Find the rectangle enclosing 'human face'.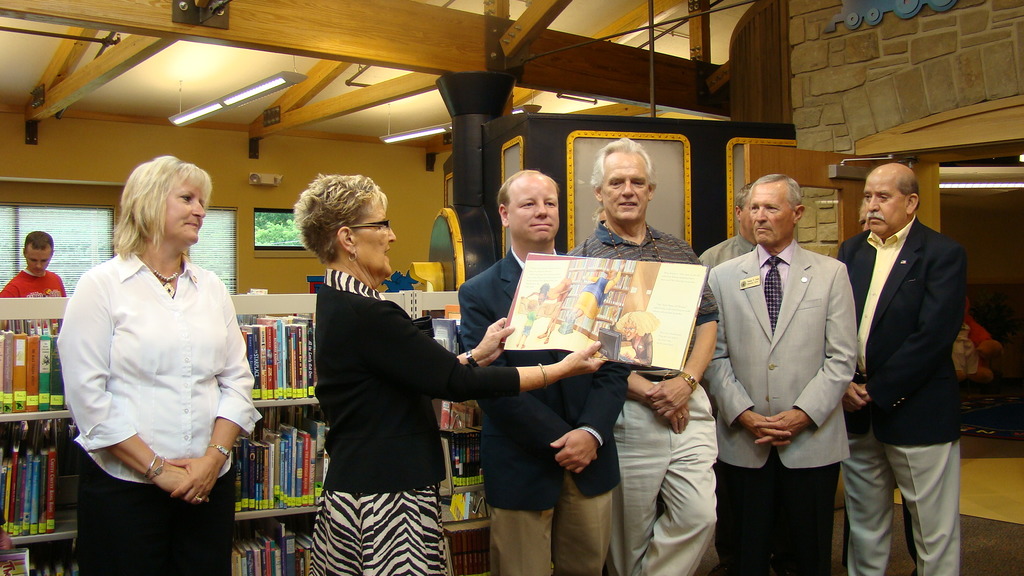
BBox(168, 176, 210, 246).
